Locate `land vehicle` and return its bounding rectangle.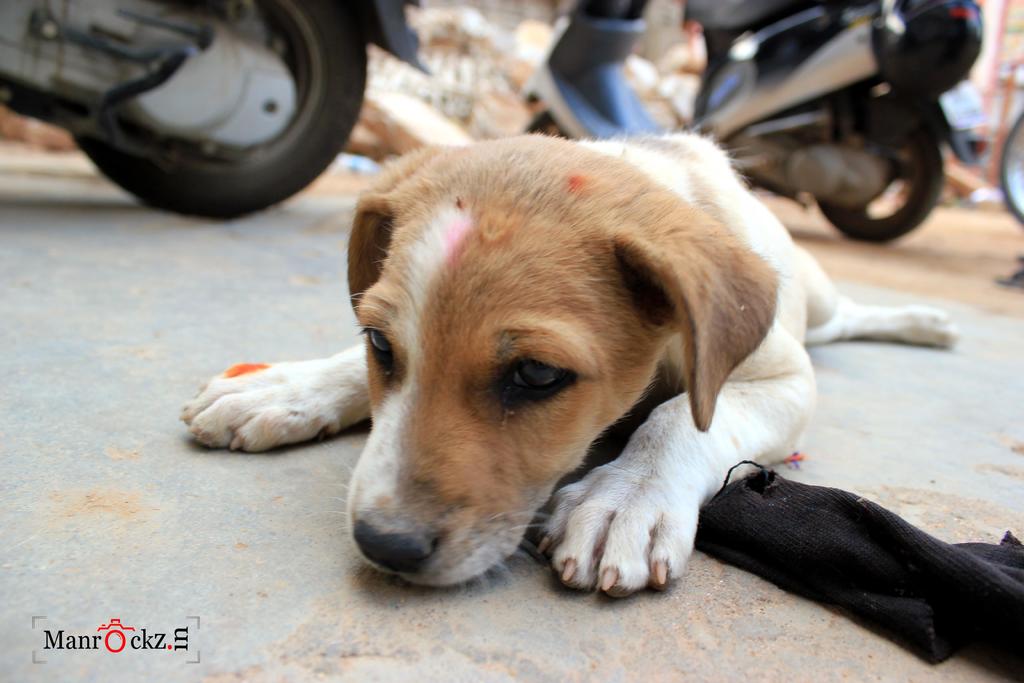
l=998, t=104, r=1023, b=226.
